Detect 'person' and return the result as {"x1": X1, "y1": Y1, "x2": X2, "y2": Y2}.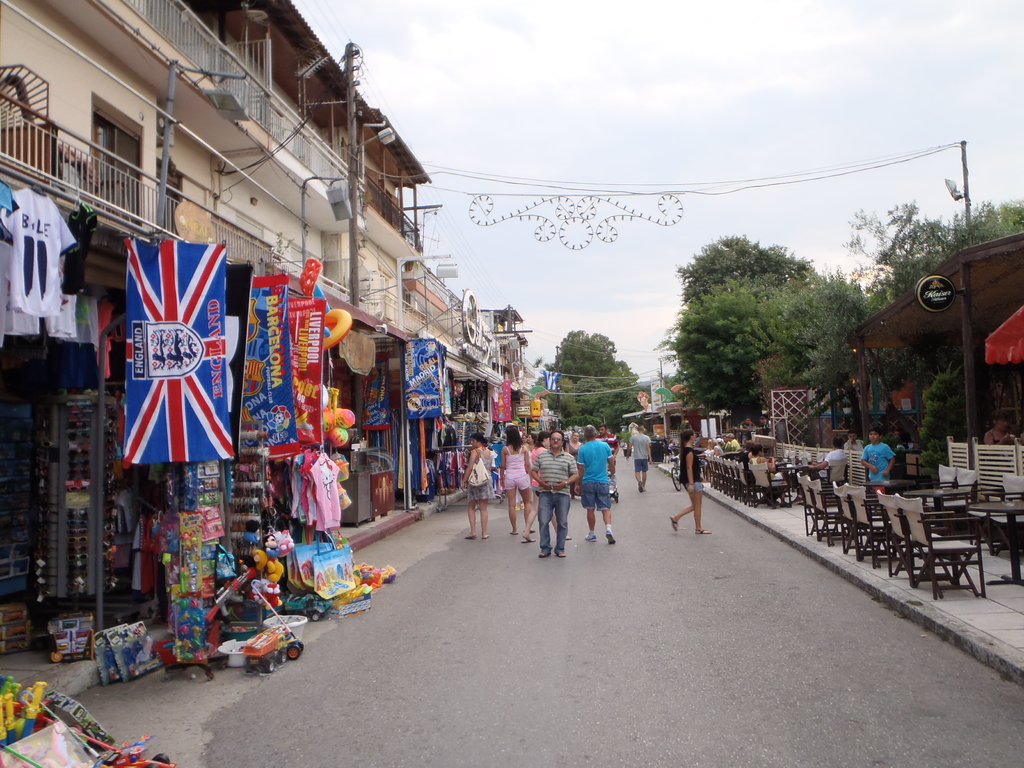
{"x1": 841, "y1": 432, "x2": 870, "y2": 451}.
